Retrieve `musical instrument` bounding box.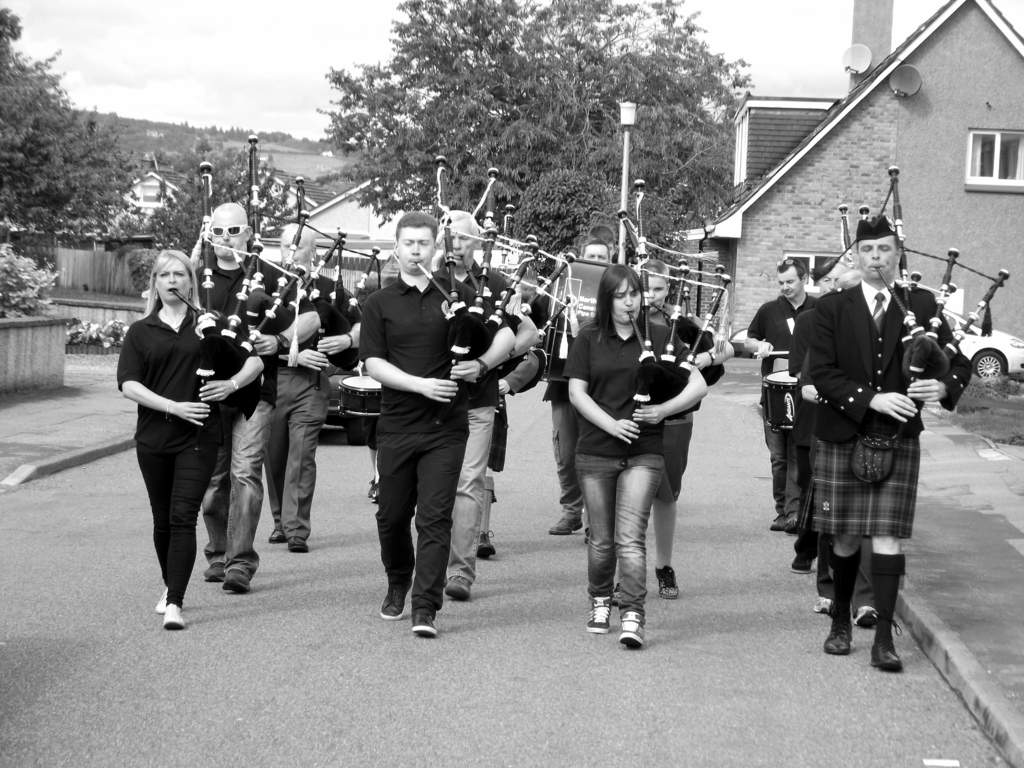
Bounding box: bbox(271, 217, 381, 383).
